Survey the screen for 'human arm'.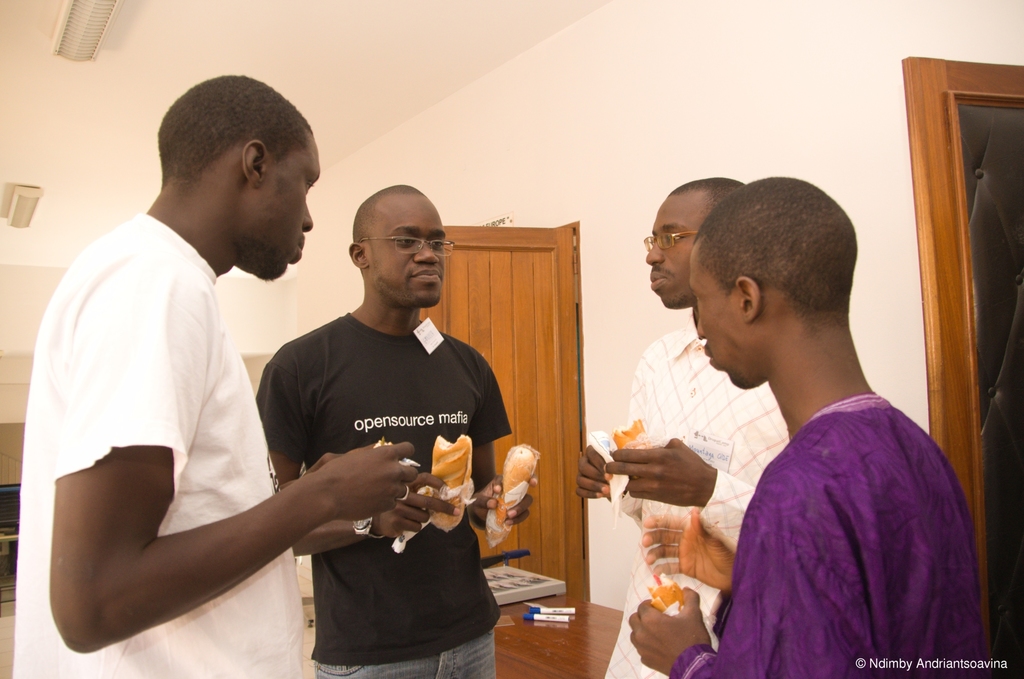
Survey found: (x1=601, y1=433, x2=758, y2=552).
